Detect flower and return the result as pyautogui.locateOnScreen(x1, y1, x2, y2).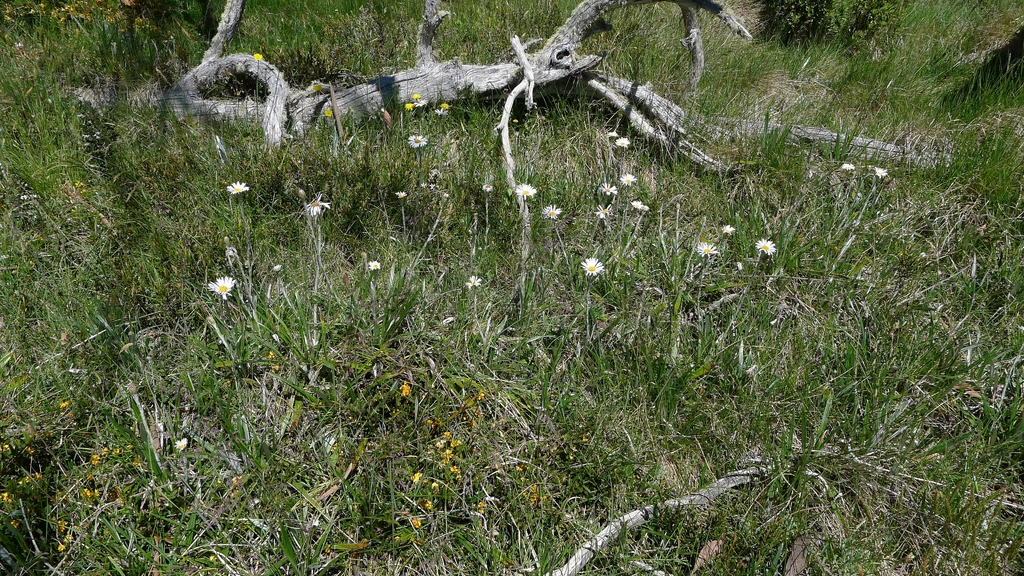
pyautogui.locateOnScreen(874, 165, 888, 180).
